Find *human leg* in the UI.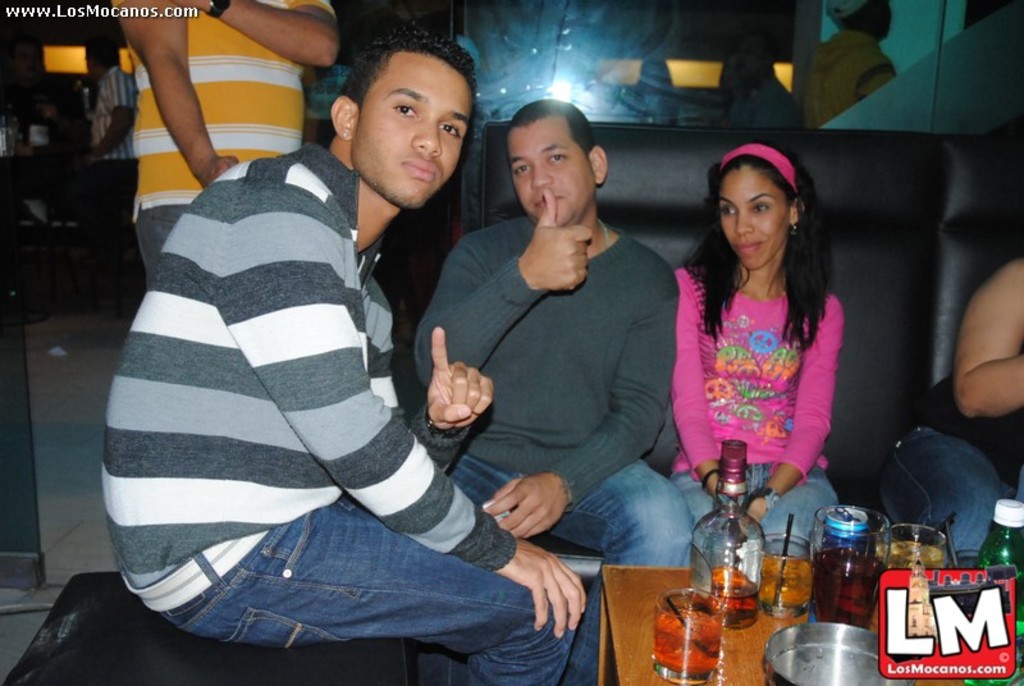
UI element at [x1=672, y1=474, x2=714, y2=541].
